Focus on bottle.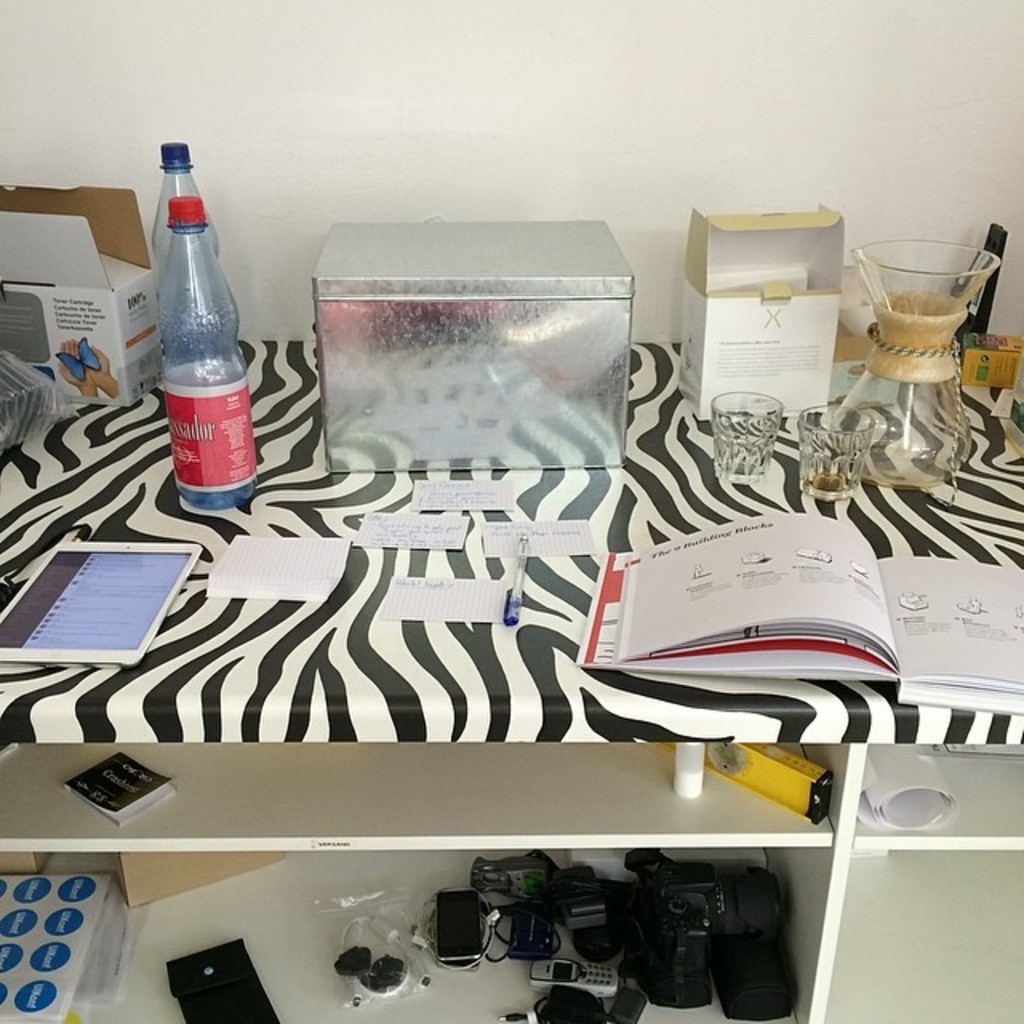
Focused at Rect(152, 198, 274, 518).
